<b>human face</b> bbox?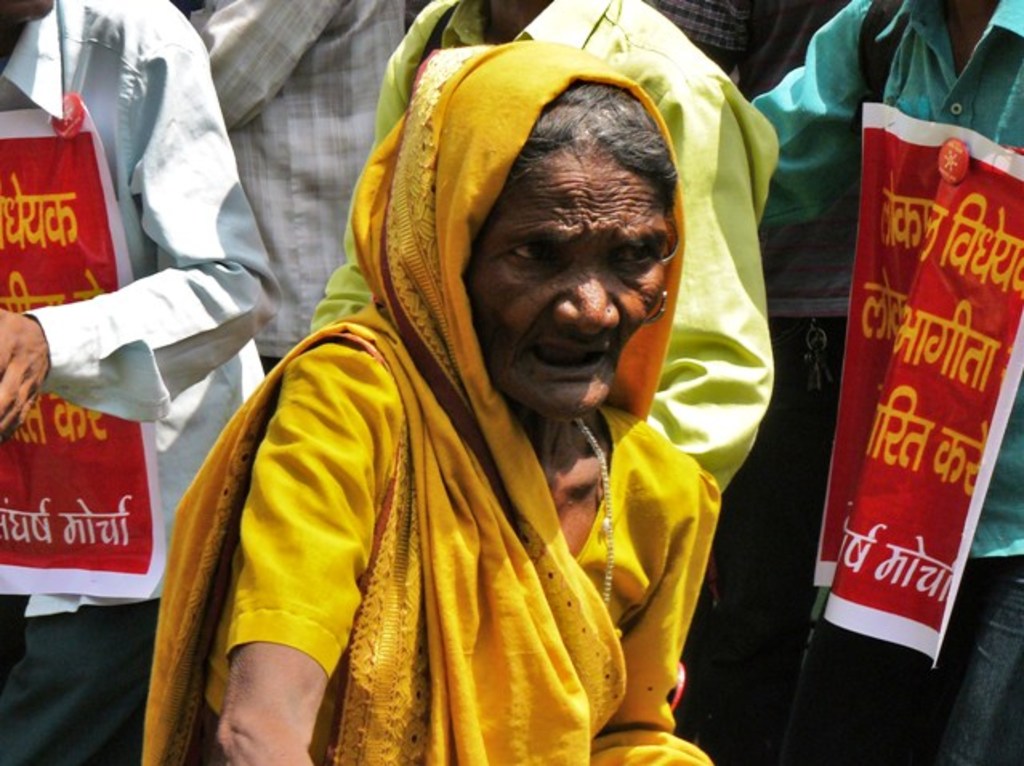
<region>458, 151, 668, 425</region>
